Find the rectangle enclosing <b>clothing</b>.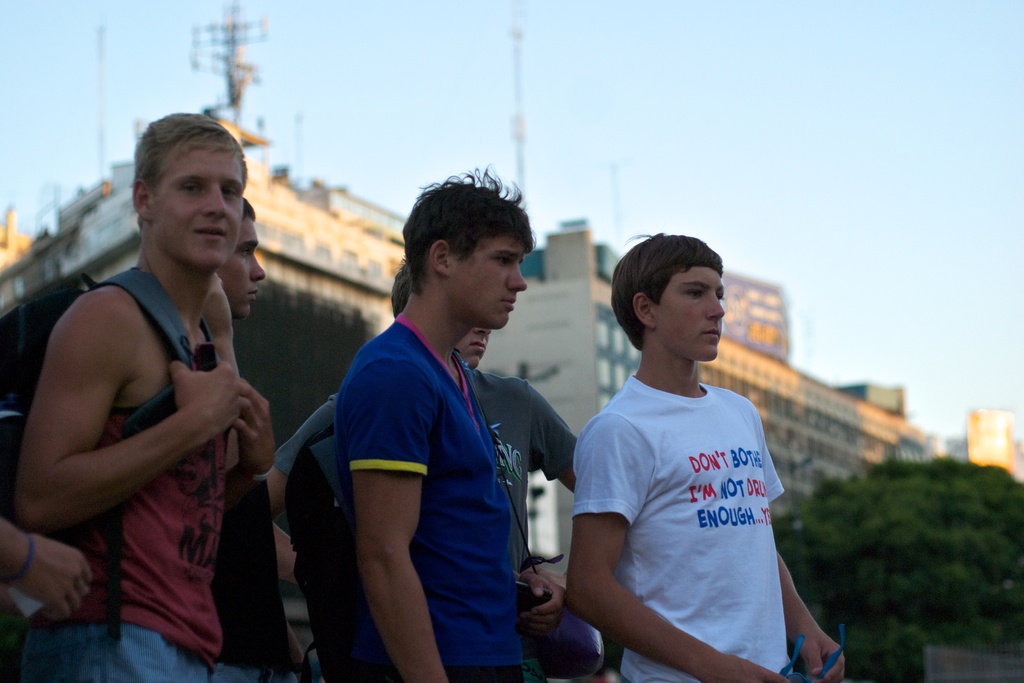
x1=35, y1=257, x2=234, y2=682.
